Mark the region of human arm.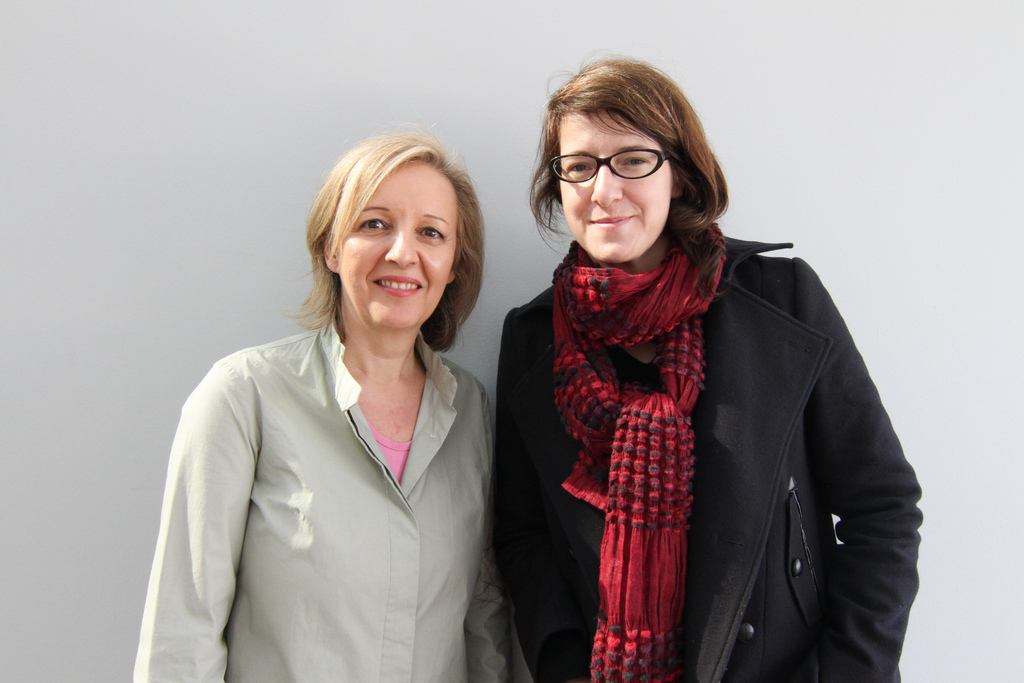
Region: {"left": 159, "top": 386, "right": 263, "bottom": 677}.
